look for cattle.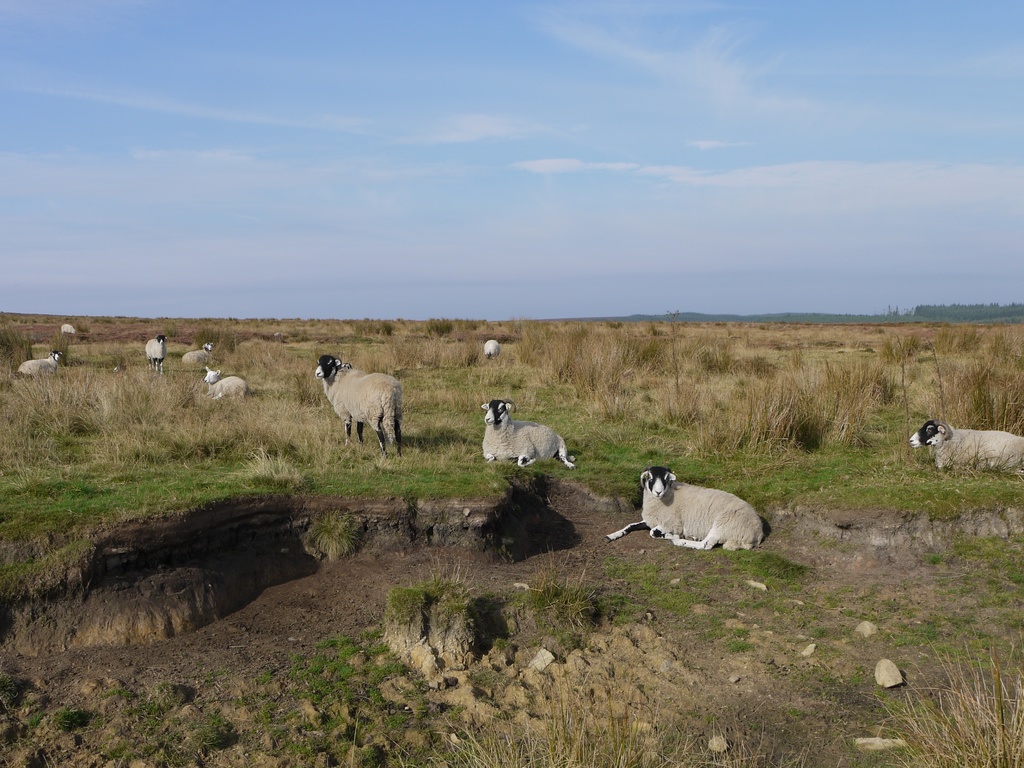
Found: {"x1": 483, "y1": 337, "x2": 502, "y2": 363}.
